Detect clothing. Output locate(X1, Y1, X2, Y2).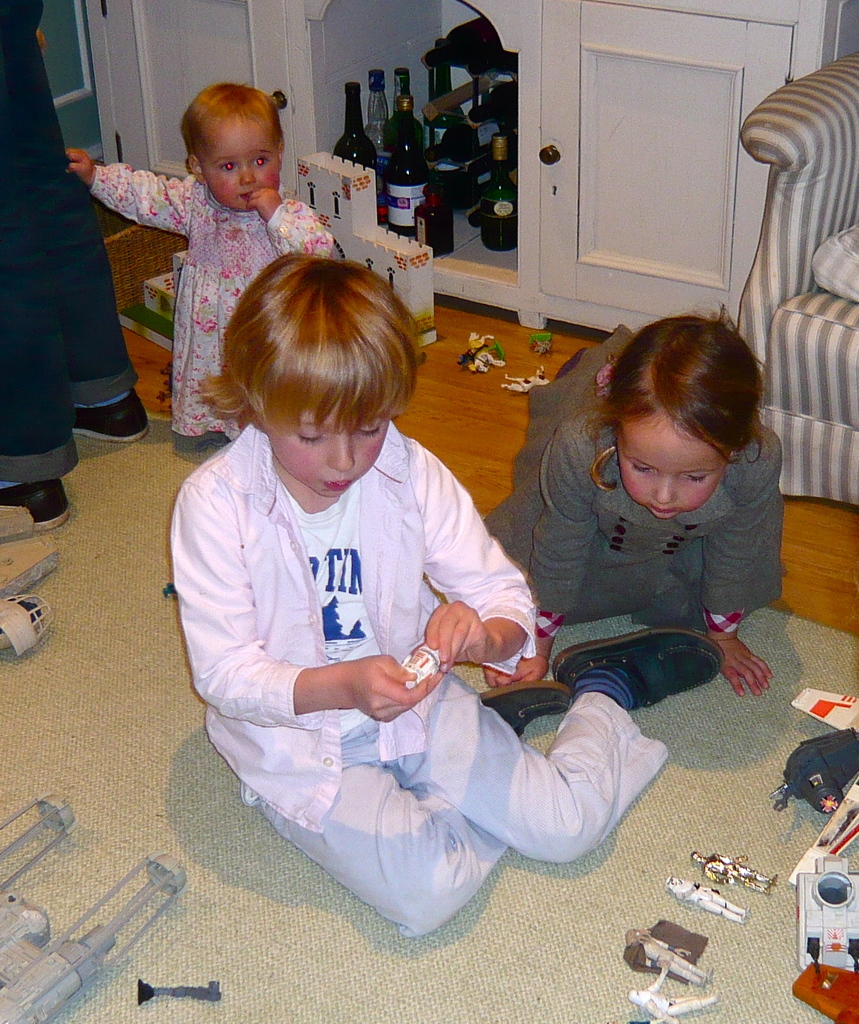
locate(0, 0, 147, 476).
